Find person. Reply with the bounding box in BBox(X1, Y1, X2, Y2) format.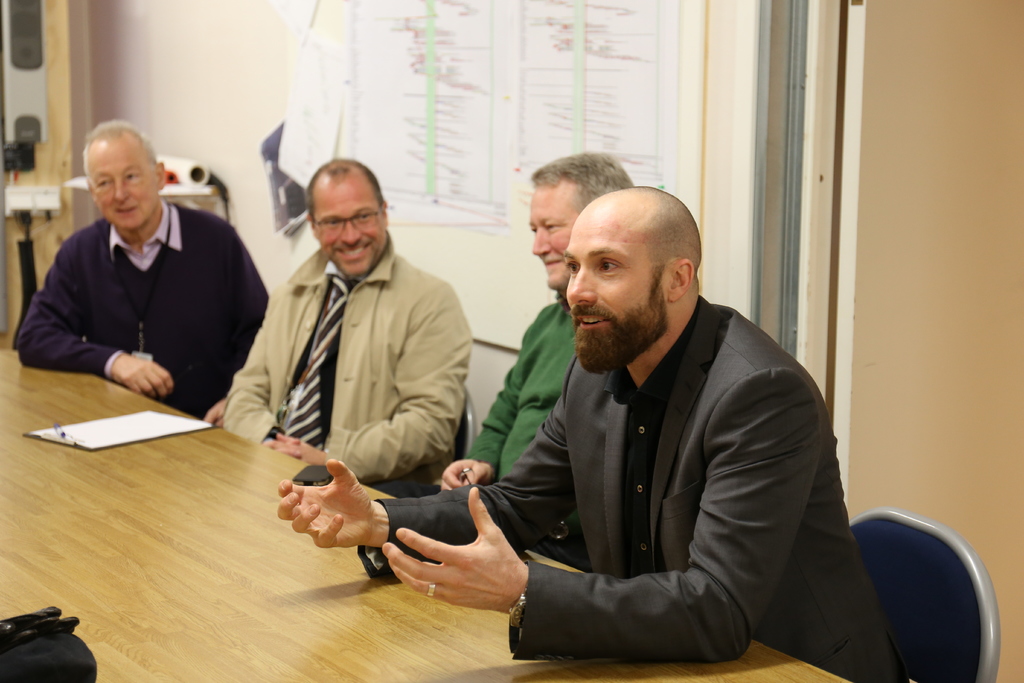
BBox(225, 159, 484, 498).
